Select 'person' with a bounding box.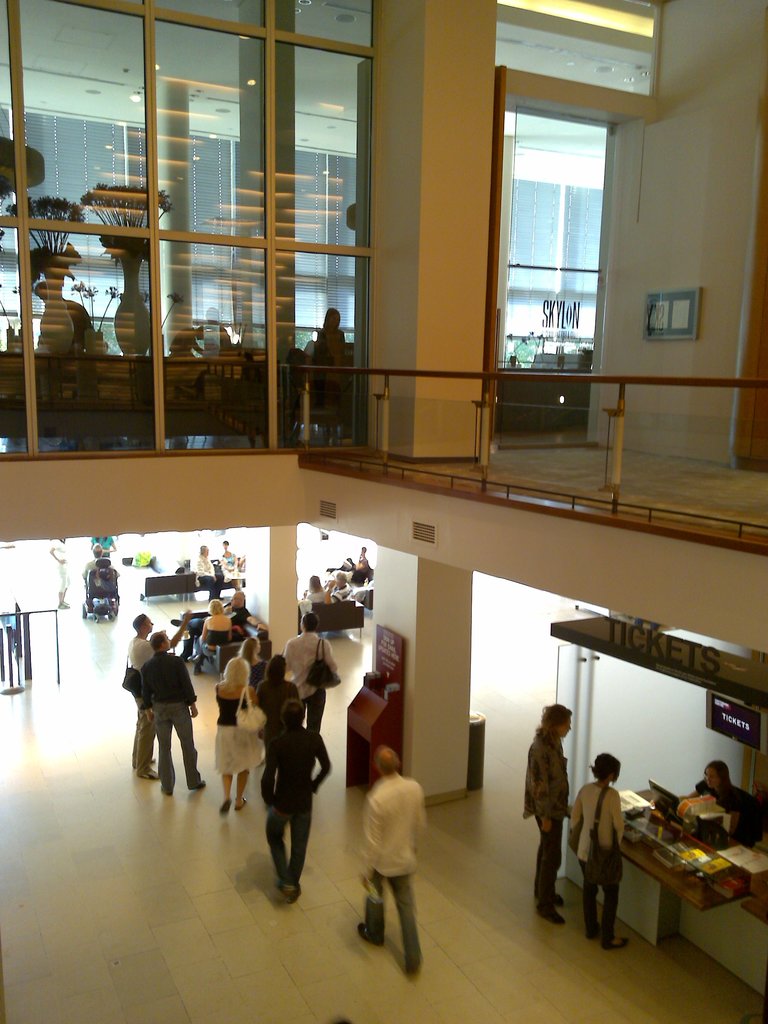
{"left": 324, "top": 568, "right": 355, "bottom": 607}.
